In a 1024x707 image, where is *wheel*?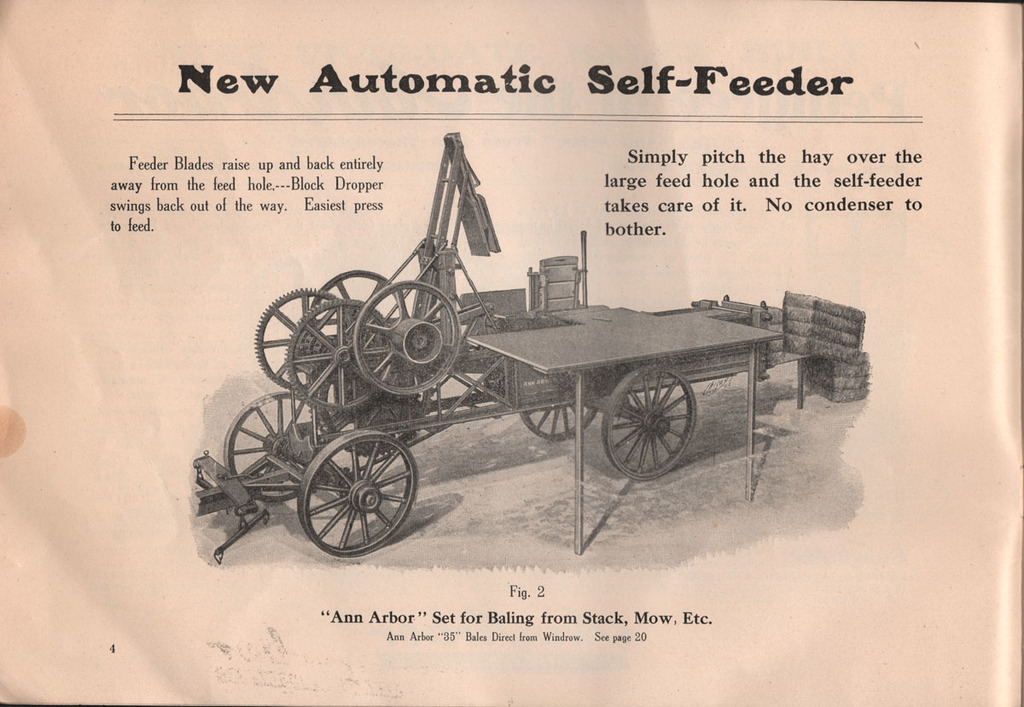
rect(598, 368, 701, 480).
